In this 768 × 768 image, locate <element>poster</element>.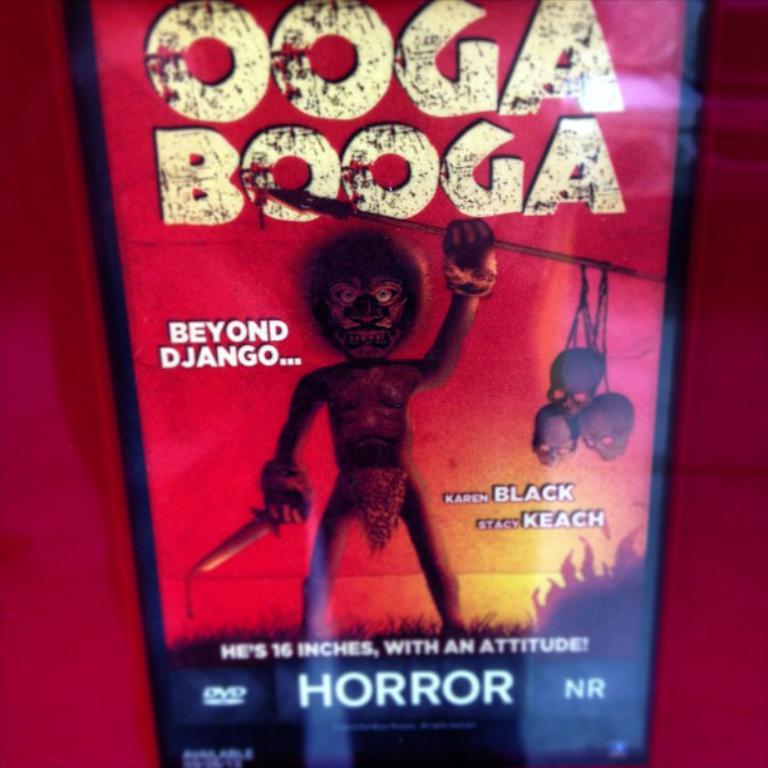
Bounding box: {"left": 88, "top": 3, "right": 689, "bottom": 767}.
